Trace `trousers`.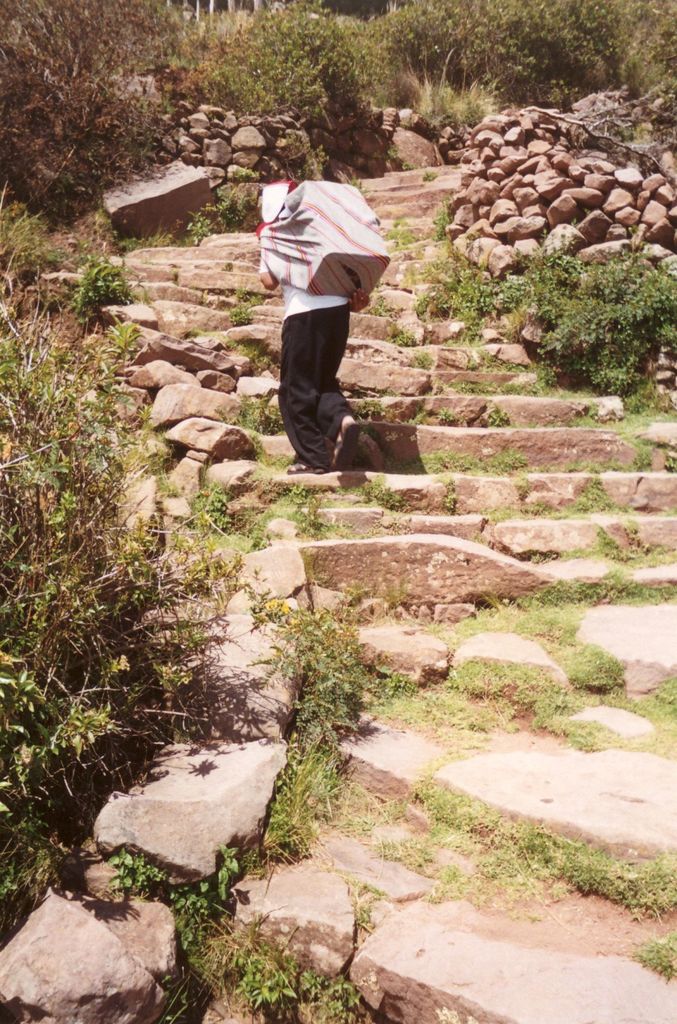
Traced to detection(298, 321, 345, 477).
